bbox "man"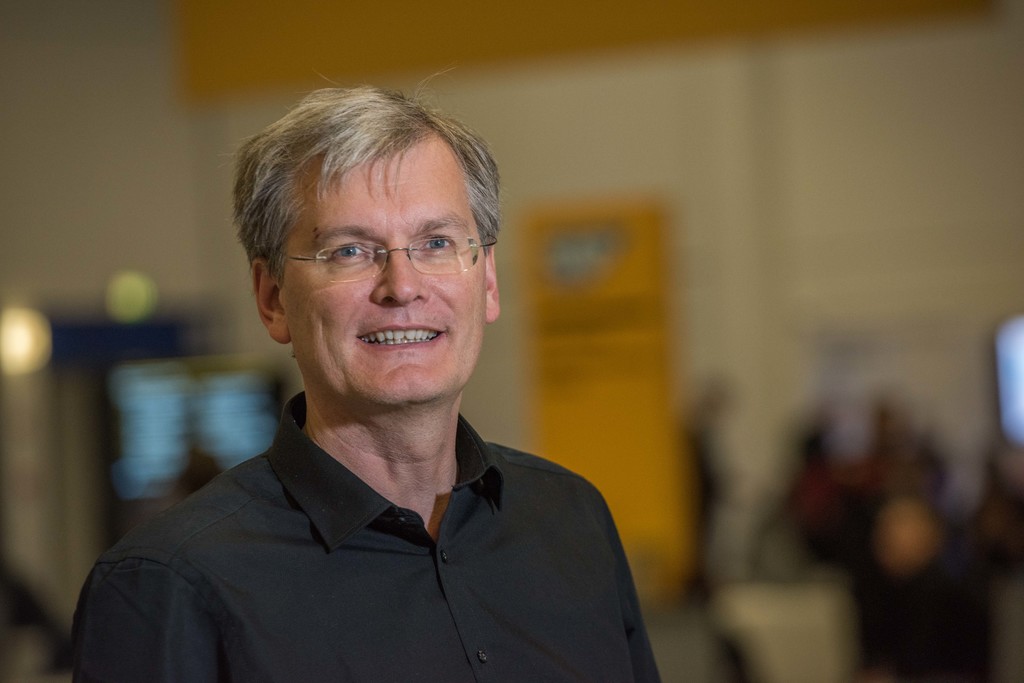
(49, 82, 675, 665)
